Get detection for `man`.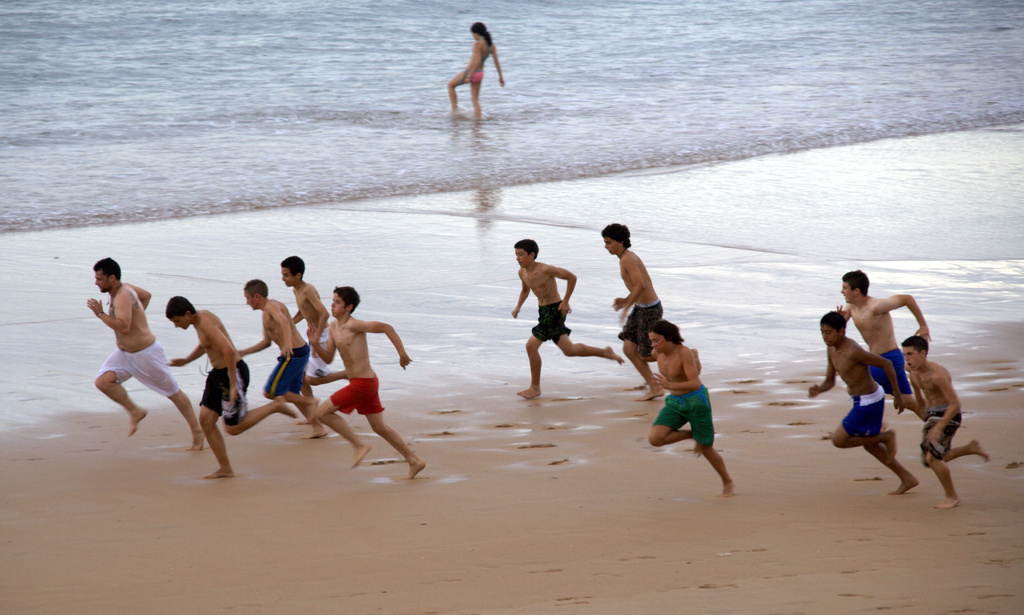
Detection: locate(639, 314, 738, 497).
